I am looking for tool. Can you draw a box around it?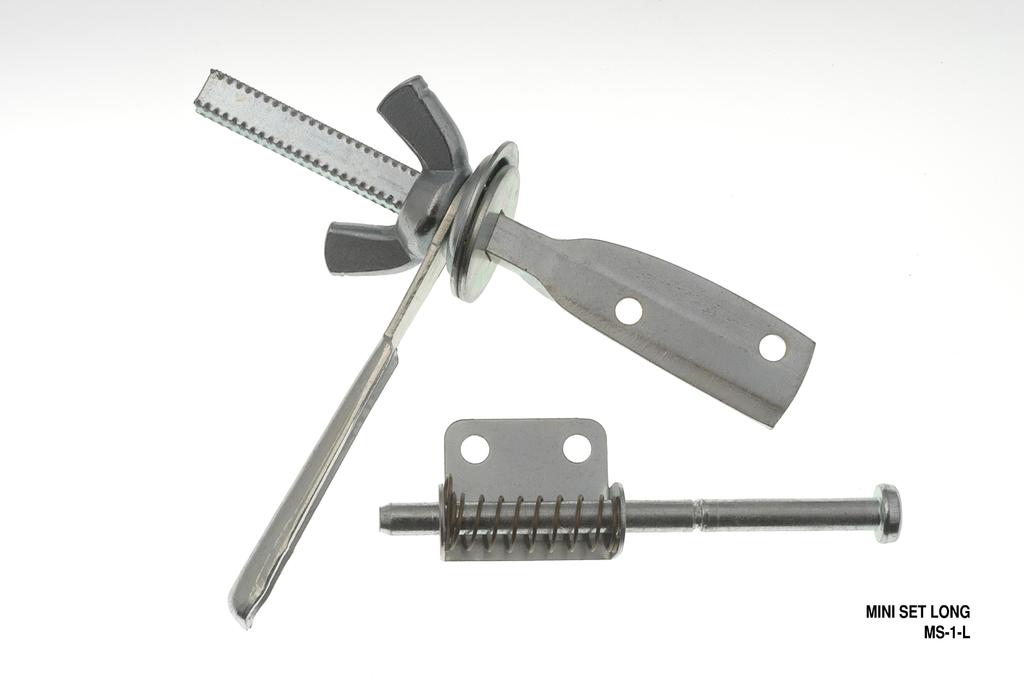
Sure, the bounding box is [346,425,892,574].
